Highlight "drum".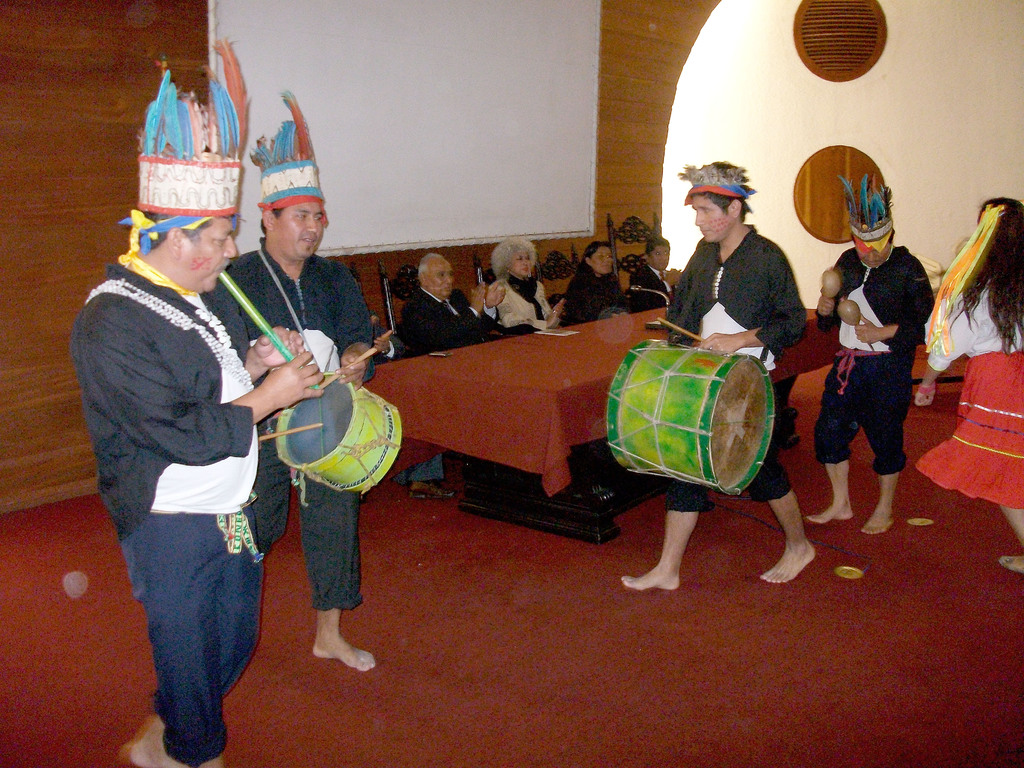
Highlighted region: 603 329 779 490.
